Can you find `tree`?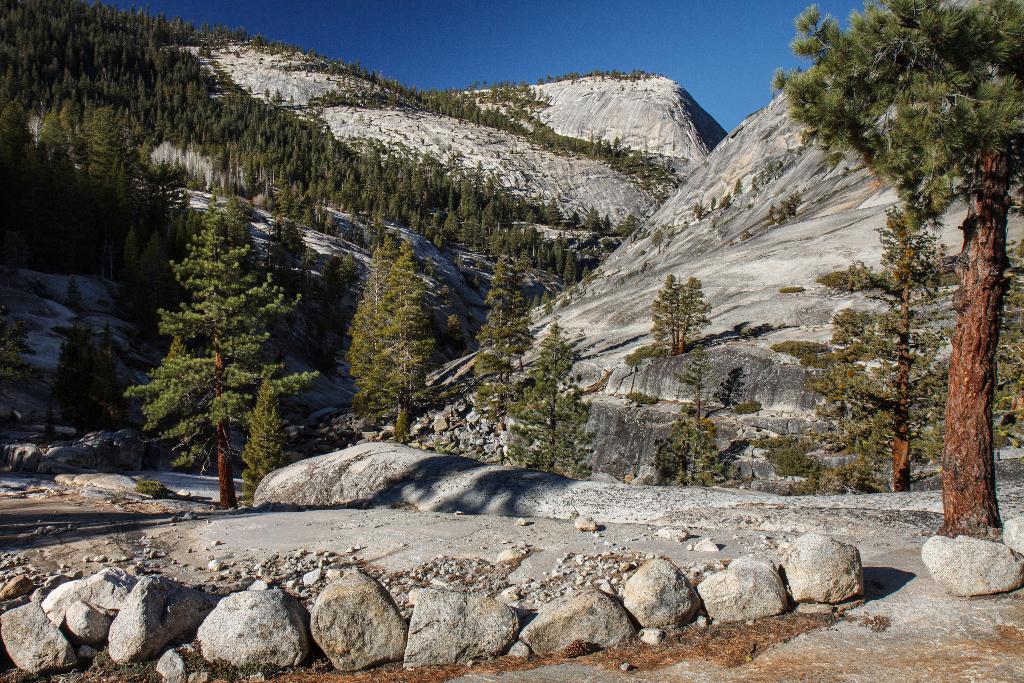
Yes, bounding box: box=[528, 336, 596, 481].
